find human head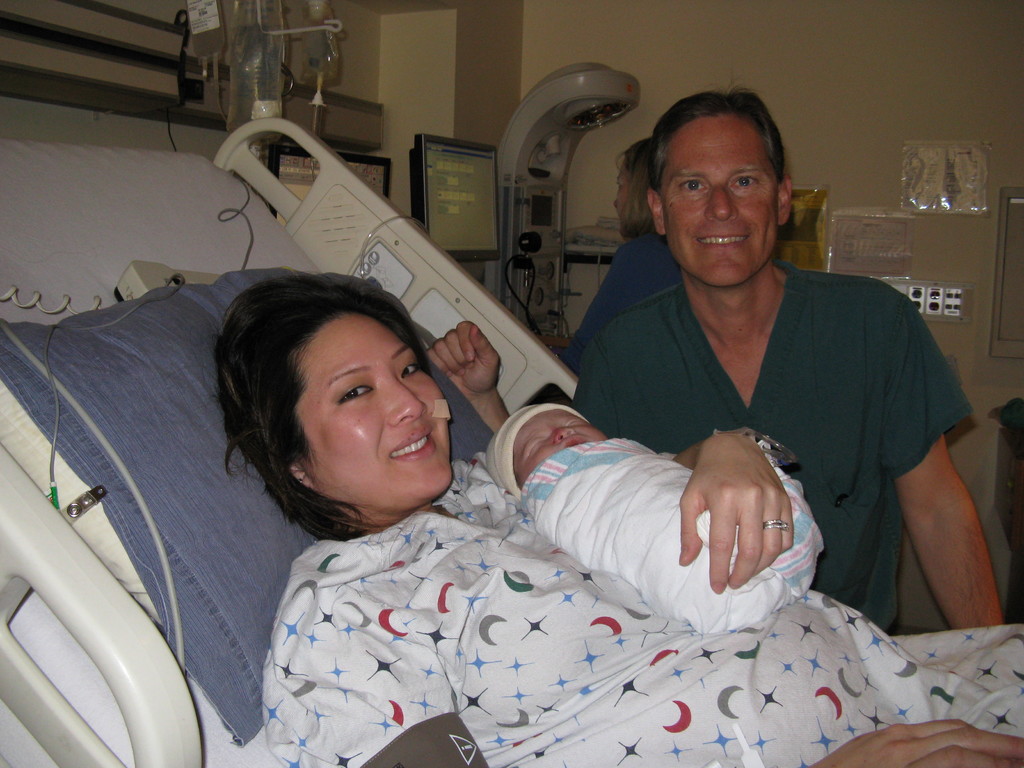
locate(213, 264, 429, 509)
